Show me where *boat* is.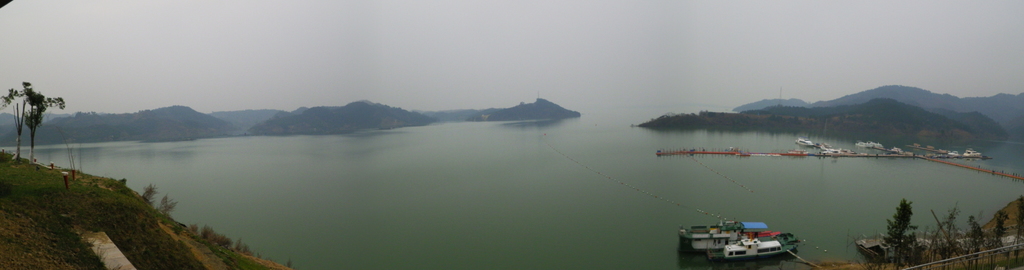
*boat* is at 678:215:772:246.
